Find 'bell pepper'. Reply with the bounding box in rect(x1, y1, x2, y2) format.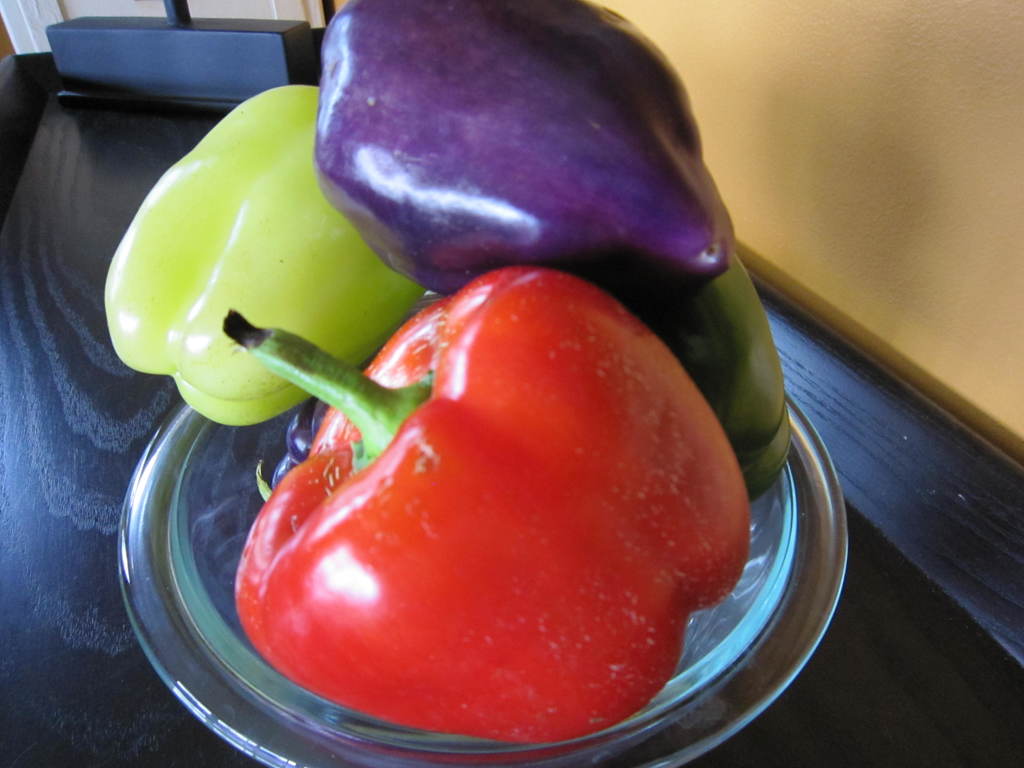
rect(109, 84, 417, 424).
